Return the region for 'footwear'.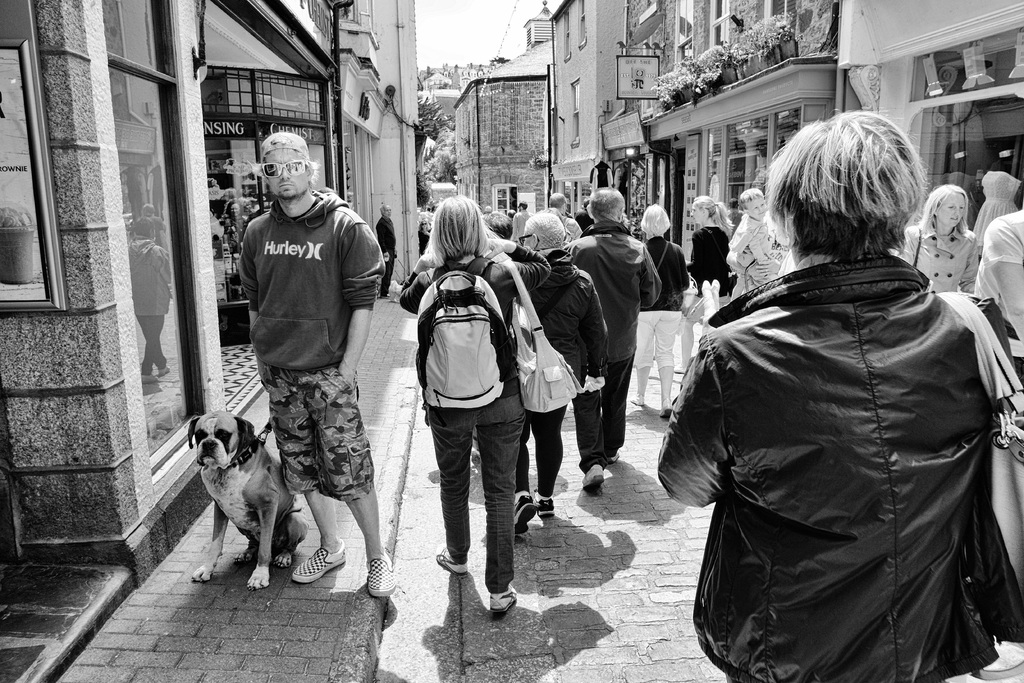
box=[511, 493, 536, 536].
